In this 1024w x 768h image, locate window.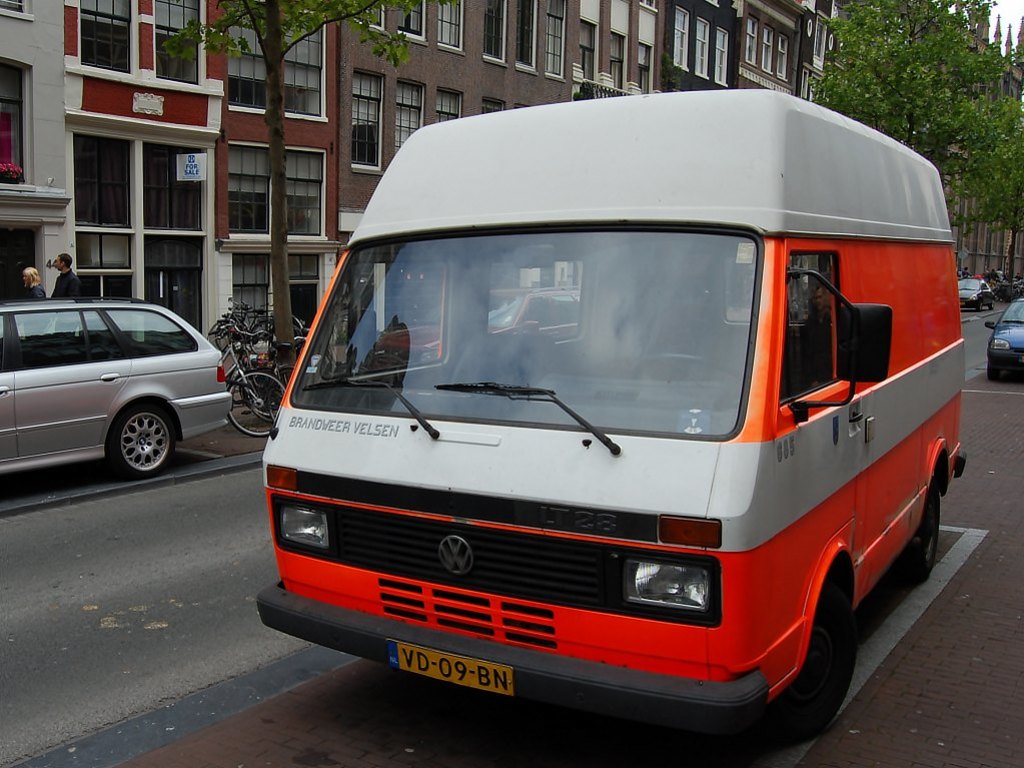
Bounding box: 147,144,207,233.
